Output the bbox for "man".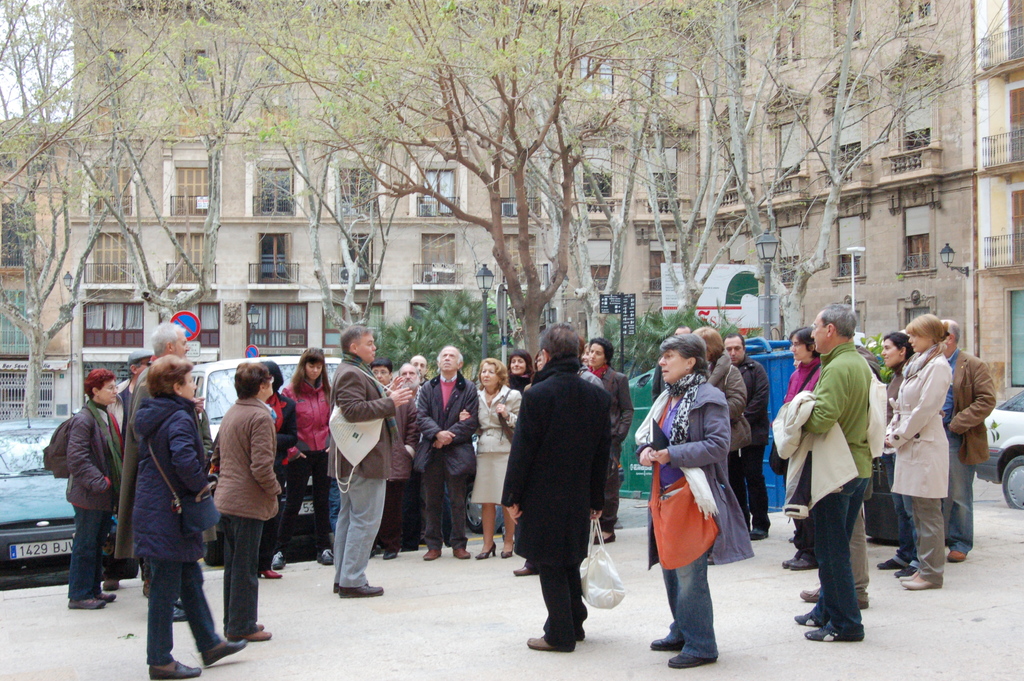
[409, 356, 430, 383].
